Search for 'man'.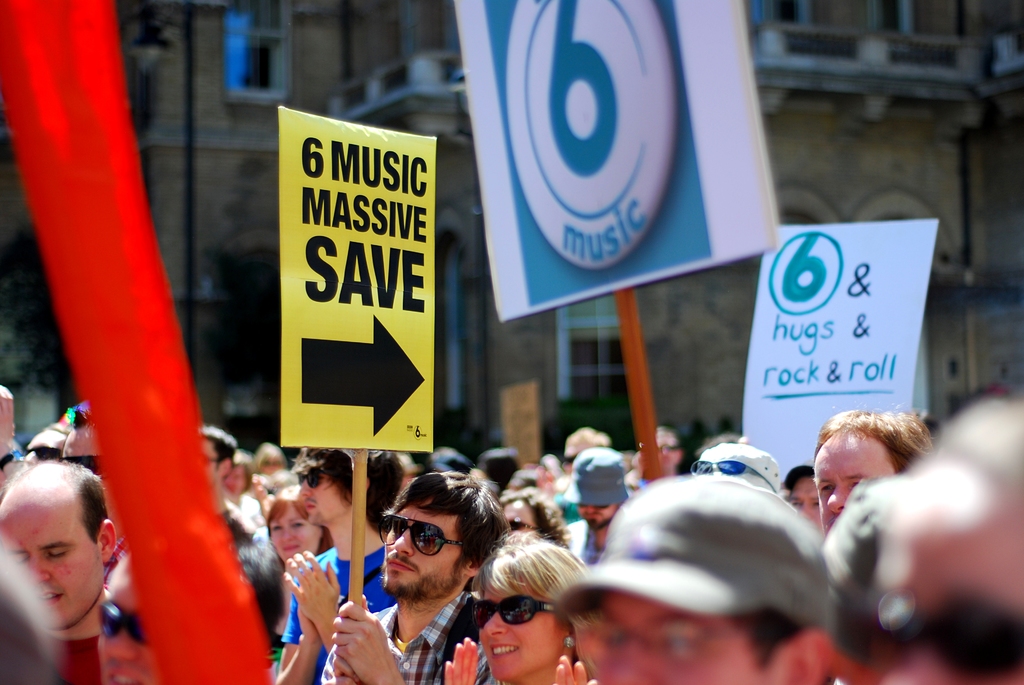
Found at rect(806, 407, 934, 530).
